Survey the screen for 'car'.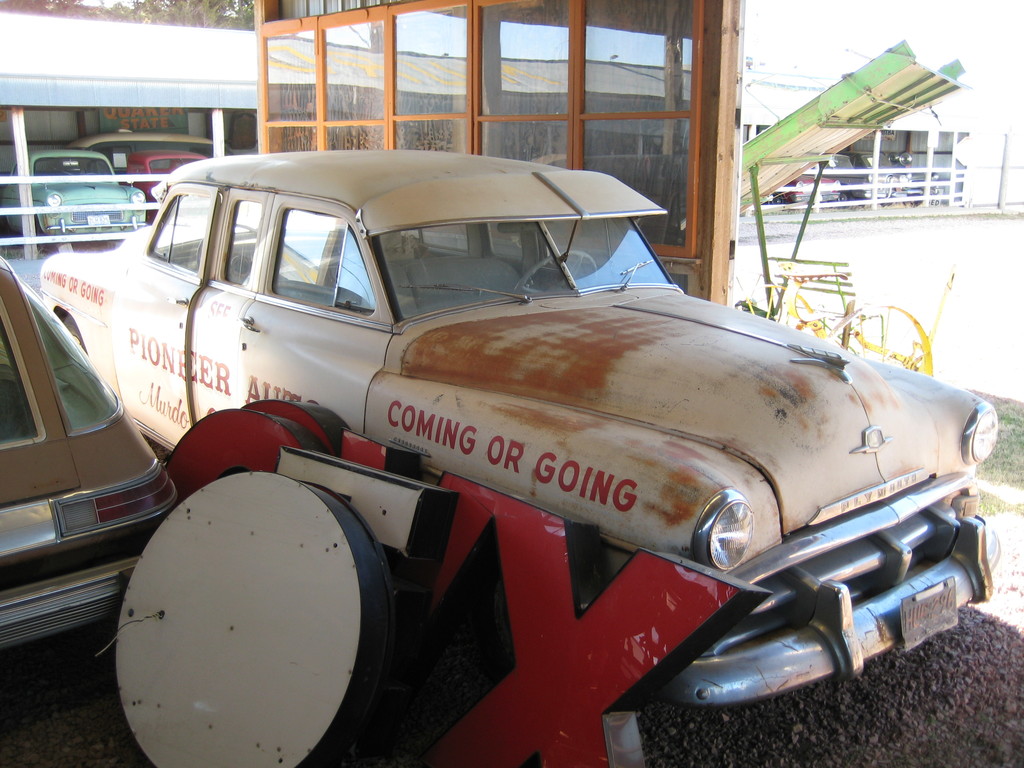
Survey found: 38, 150, 996, 709.
